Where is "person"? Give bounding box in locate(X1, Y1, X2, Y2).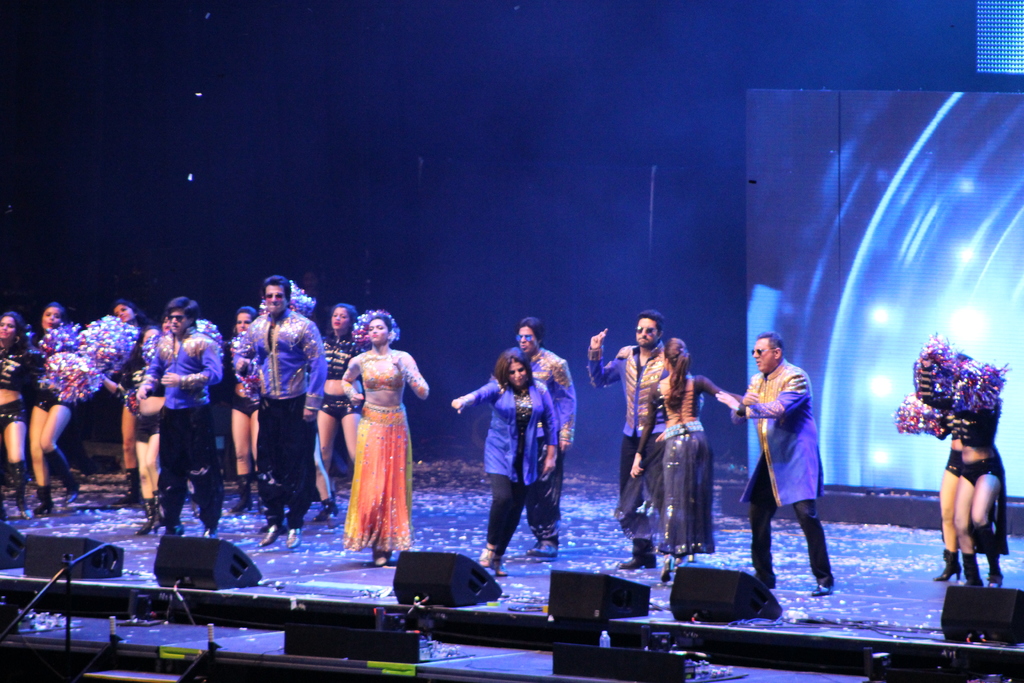
locate(715, 332, 835, 596).
